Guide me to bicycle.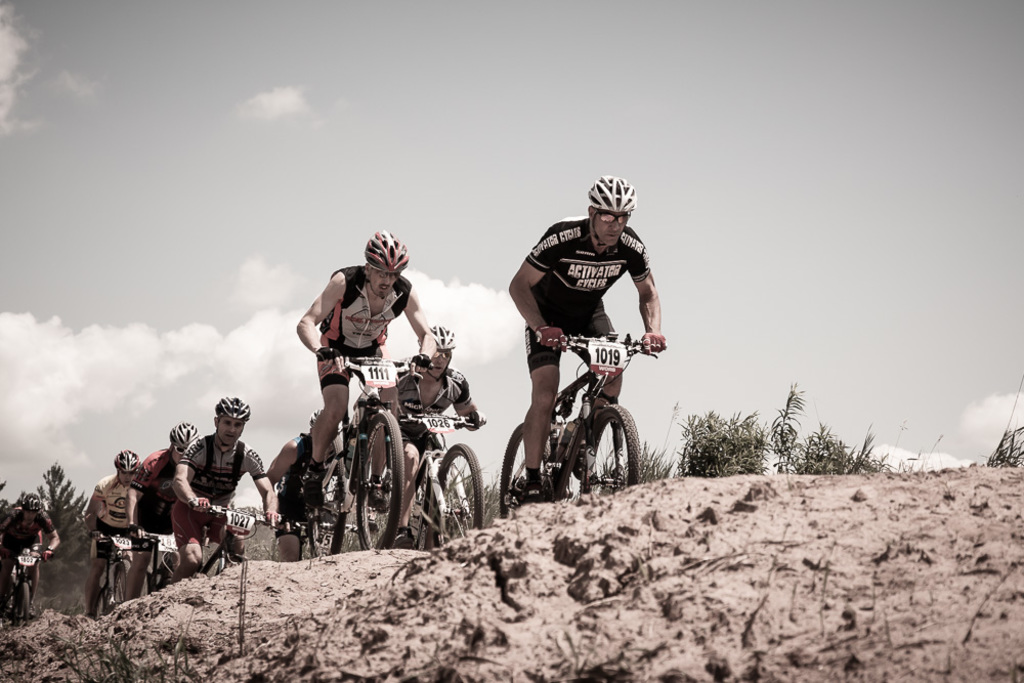
Guidance: region(498, 326, 666, 494).
